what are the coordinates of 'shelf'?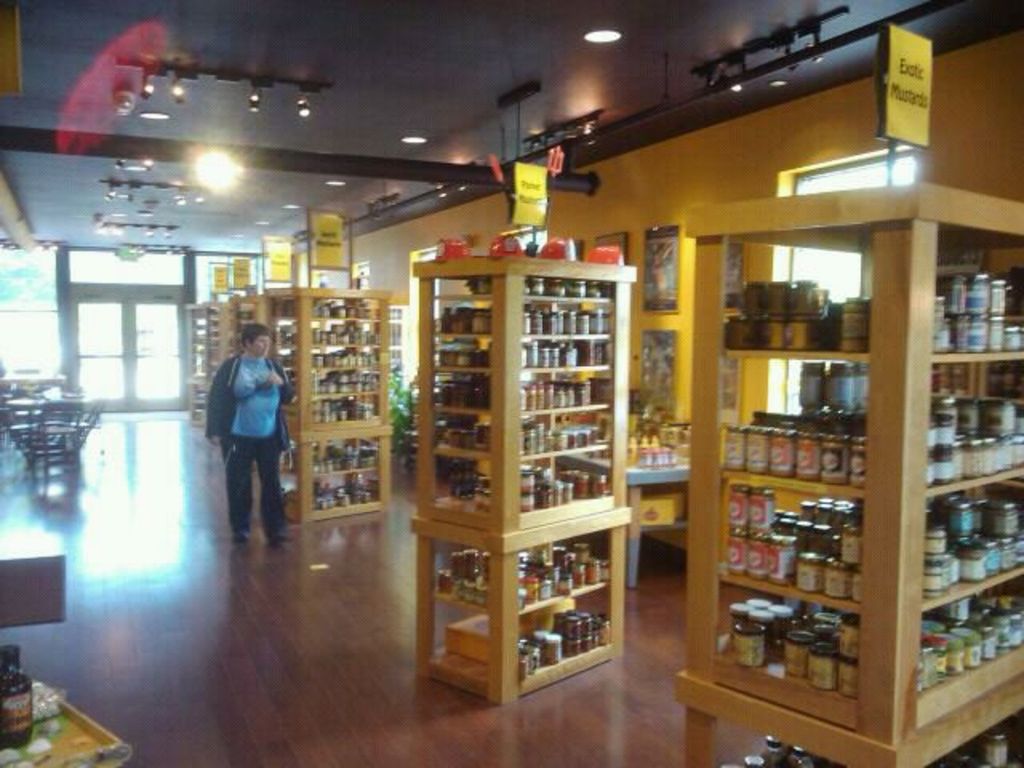
429/533/509/674.
